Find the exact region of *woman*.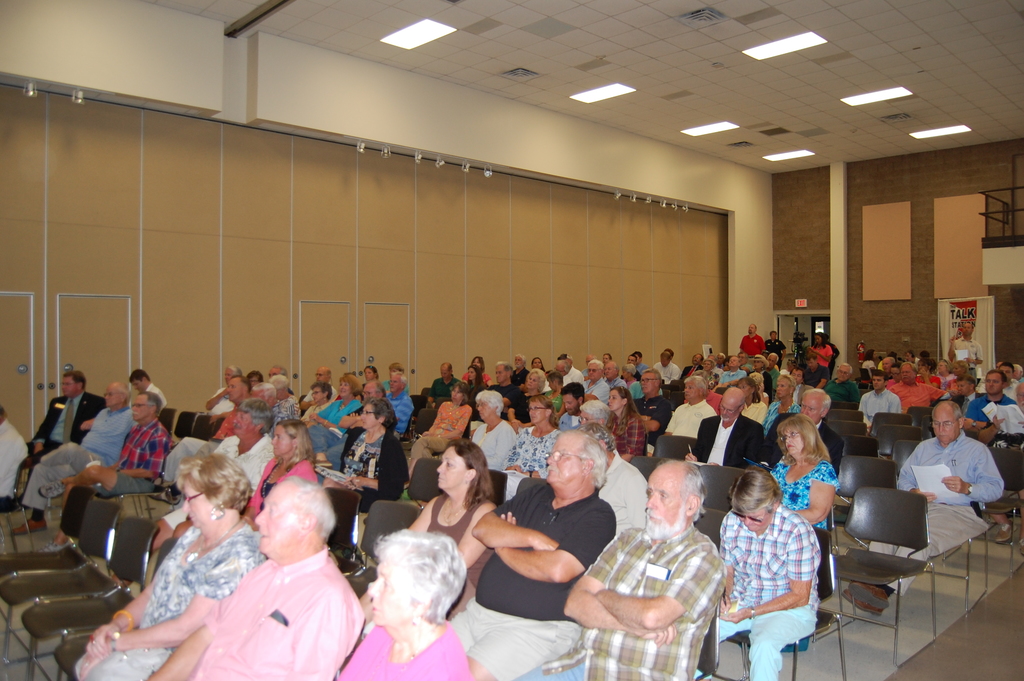
Exact region: Rect(303, 373, 362, 483).
